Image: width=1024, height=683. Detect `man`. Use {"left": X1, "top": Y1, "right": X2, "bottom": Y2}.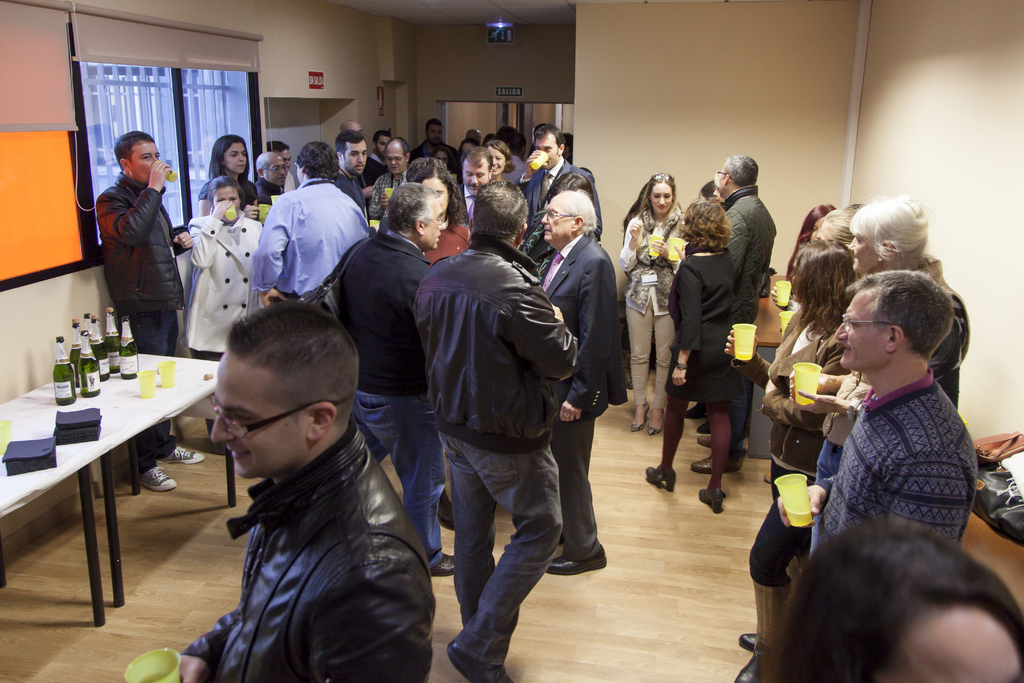
{"left": 515, "top": 125, "right": 610, "bottom": 259}.
